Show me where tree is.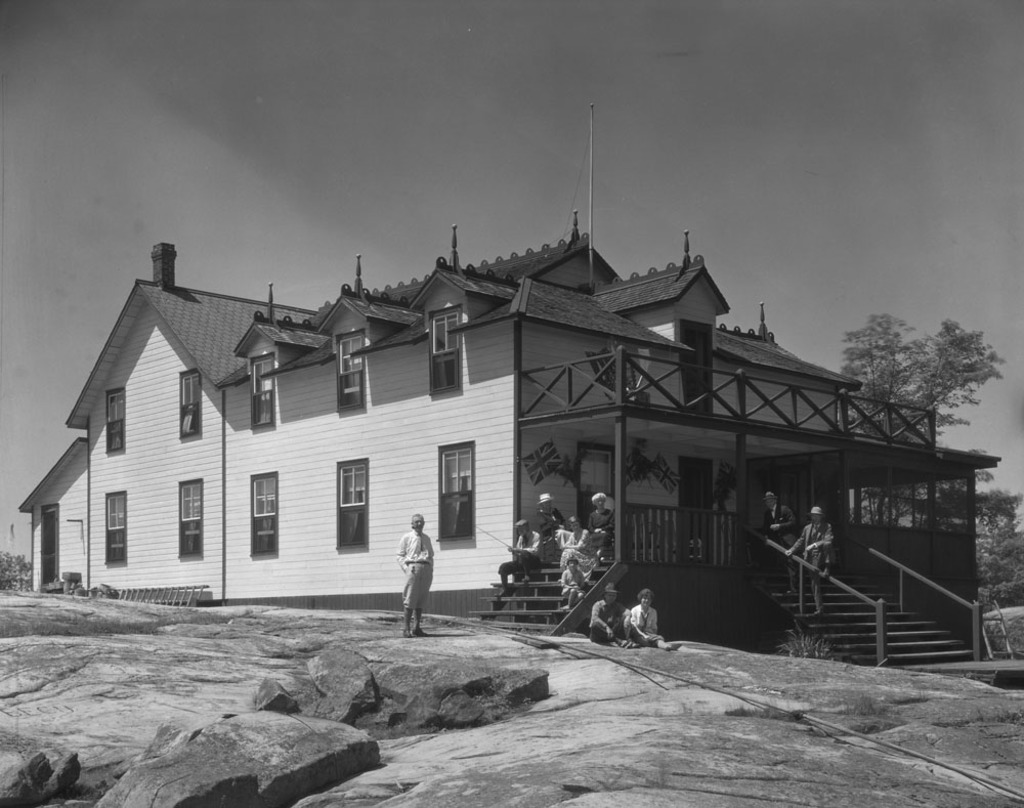
tree is at bbox=(828, 308, 1021, 607).
